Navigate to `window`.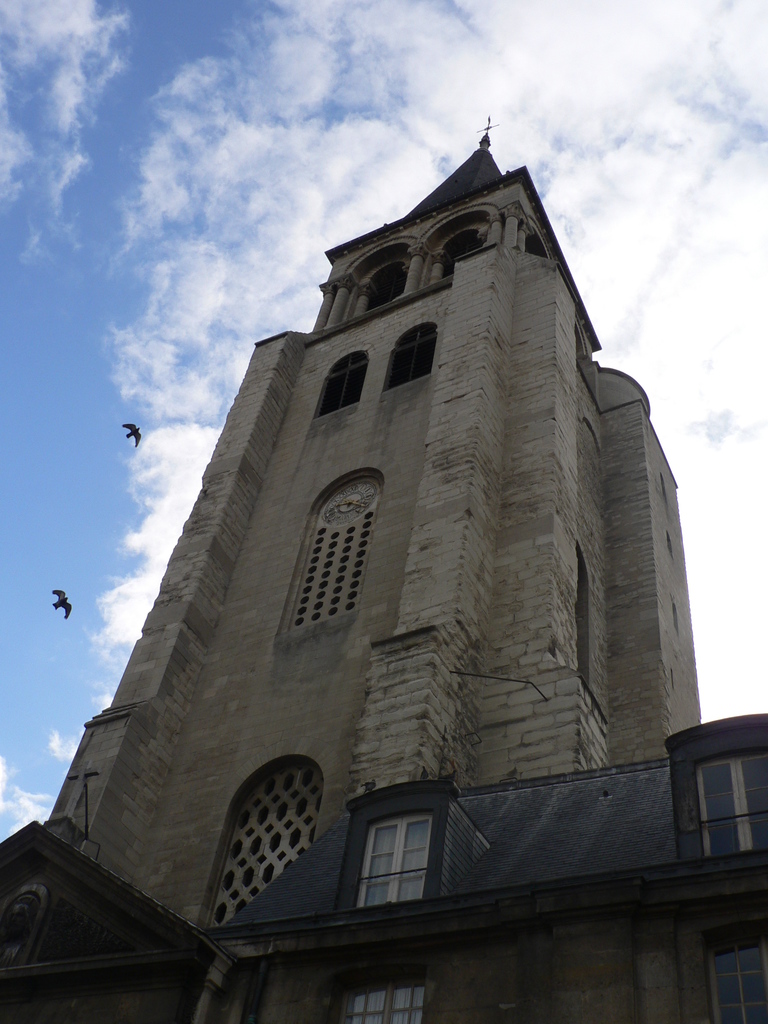
Navigation target: l=387, t=319, r=438, b=385.
